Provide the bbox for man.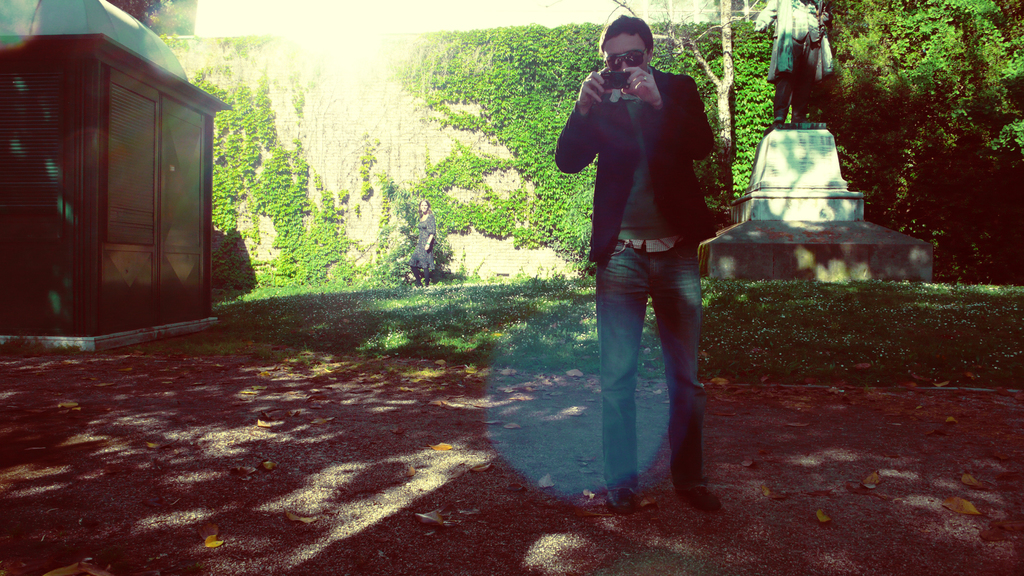
[554, 22, 737, 497].
